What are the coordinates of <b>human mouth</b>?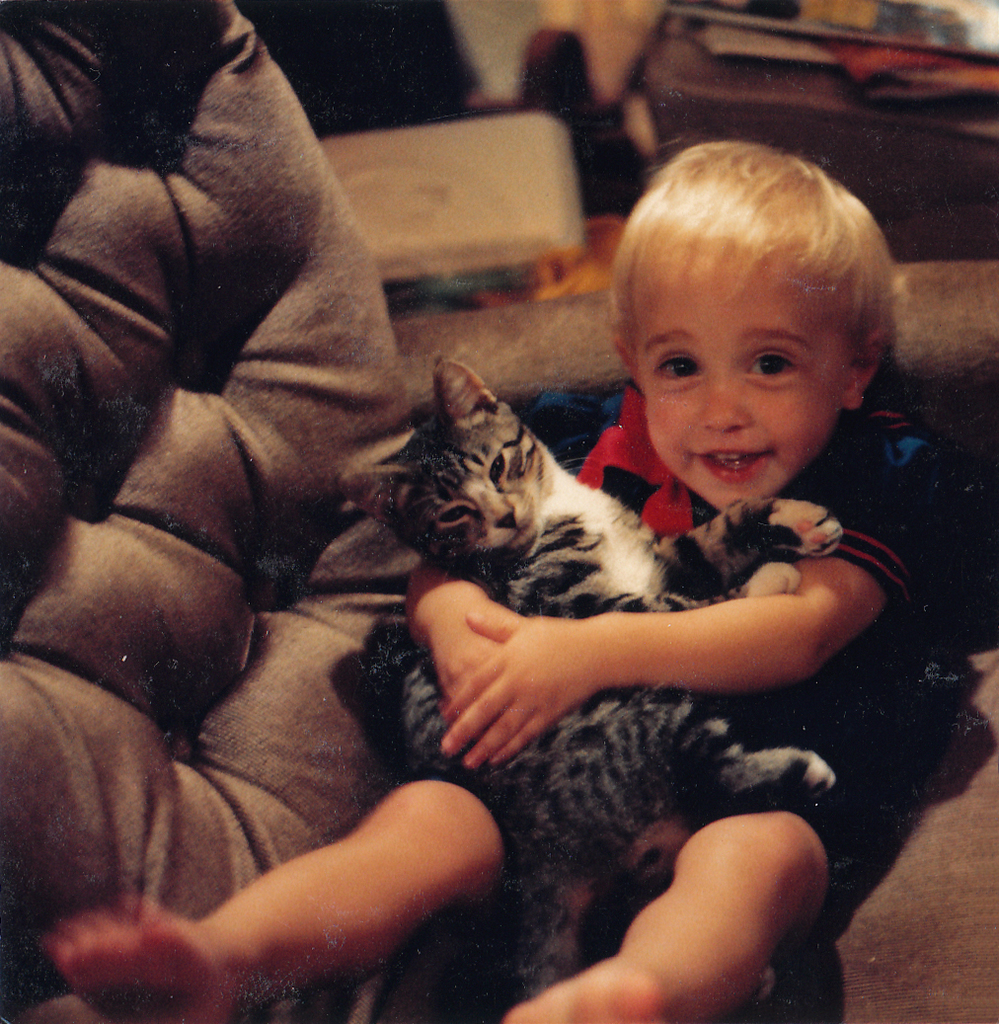
(691,447,772,484).
